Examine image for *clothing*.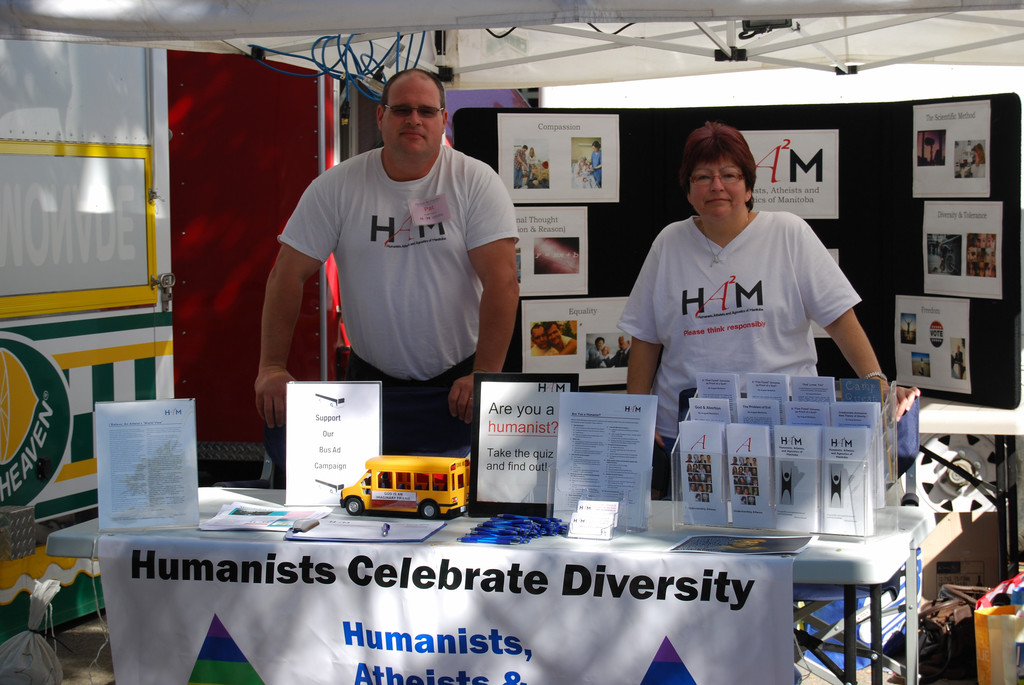
Examination result: Rect(588, 148, 604, 186).
